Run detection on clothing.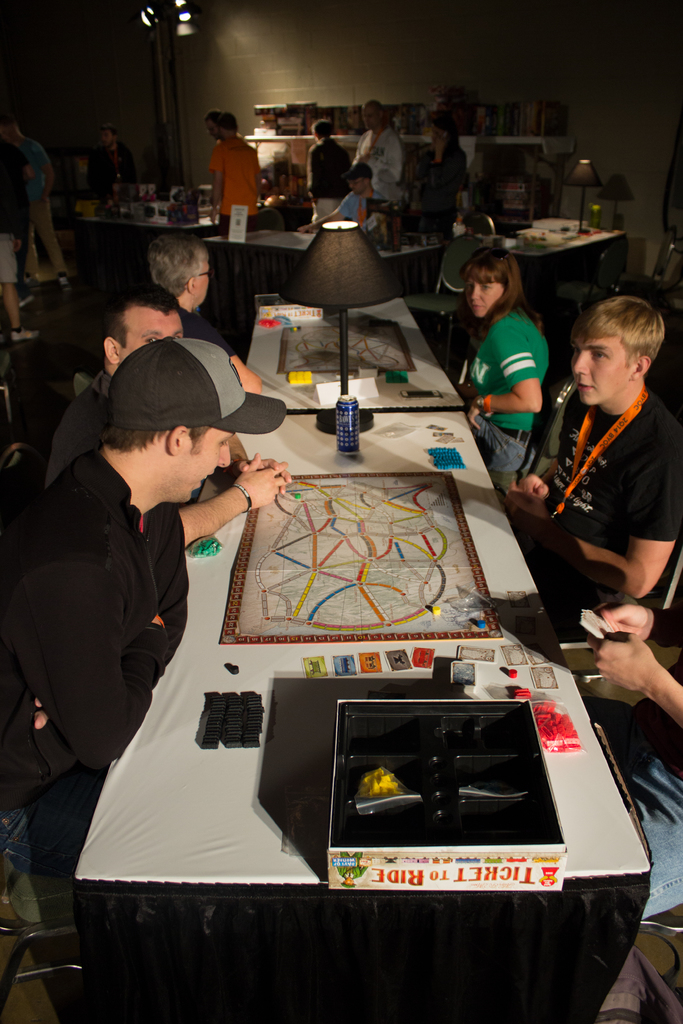
Result: <box>443,230,499,302</box>.
